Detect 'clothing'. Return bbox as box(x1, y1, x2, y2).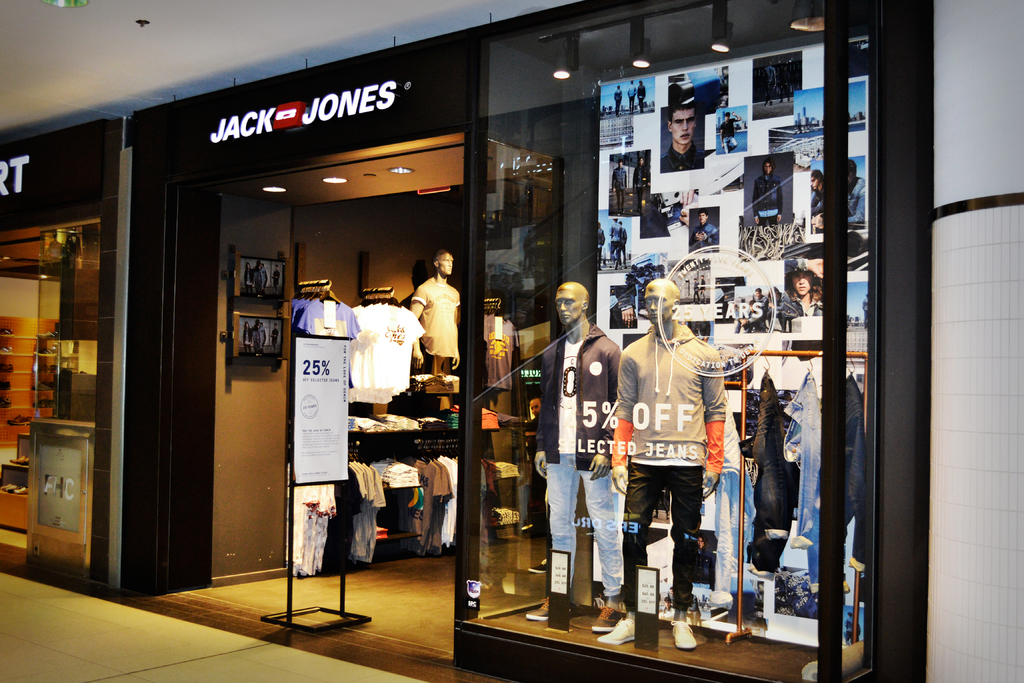
box(810, 186, 821, 215).
